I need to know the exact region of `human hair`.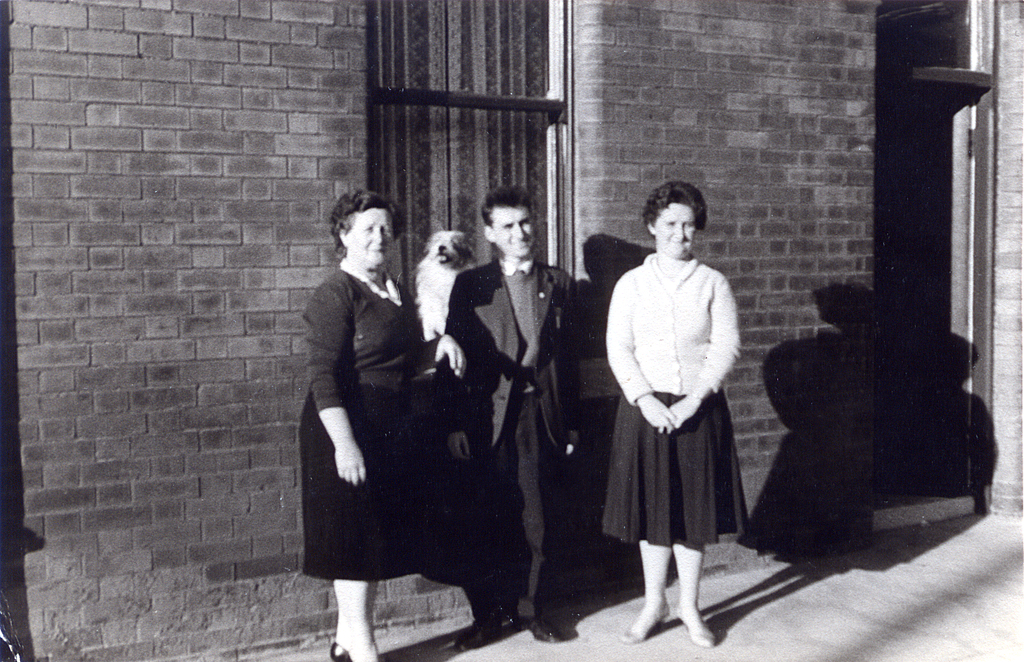
Region: (left=475, top=176, right=534, bottom=228).
